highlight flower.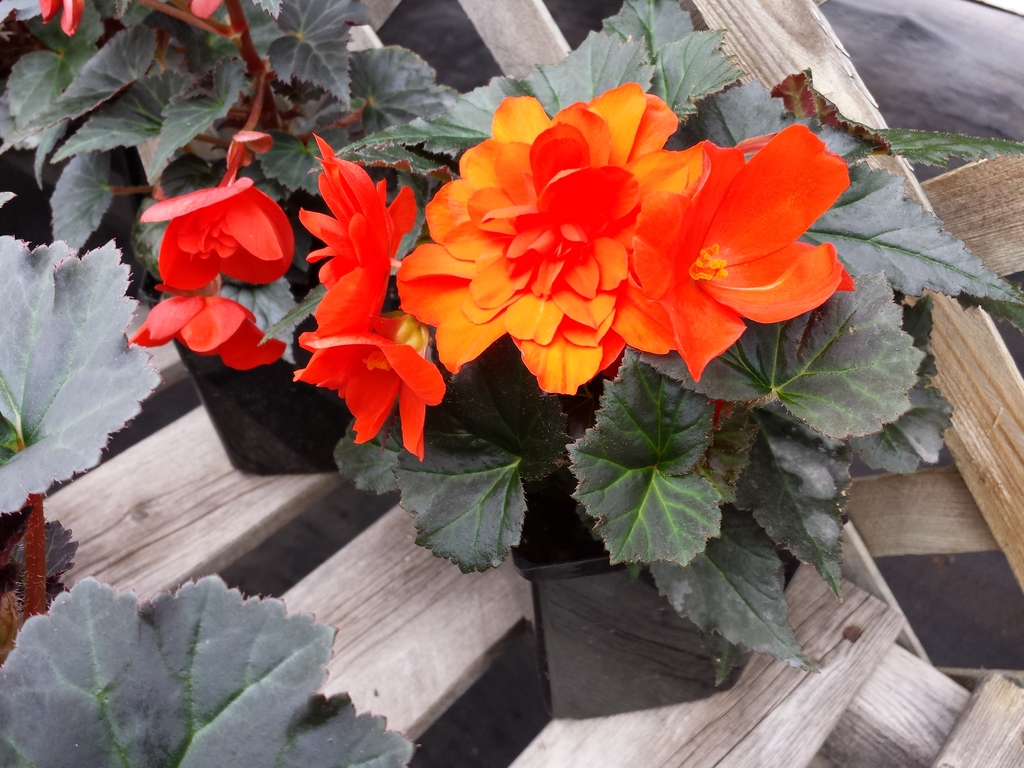
Highlighted region: x1=140, y1=135, x2=294, y2=287.
